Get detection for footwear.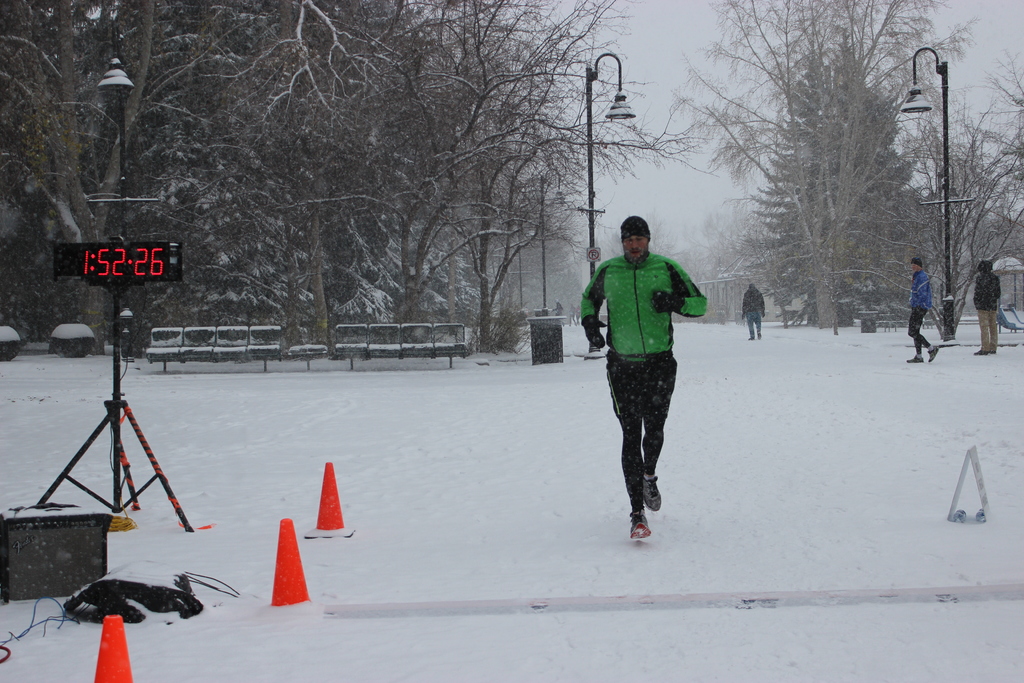
Detection: left=906, top=356, right=924, bottom=363.
